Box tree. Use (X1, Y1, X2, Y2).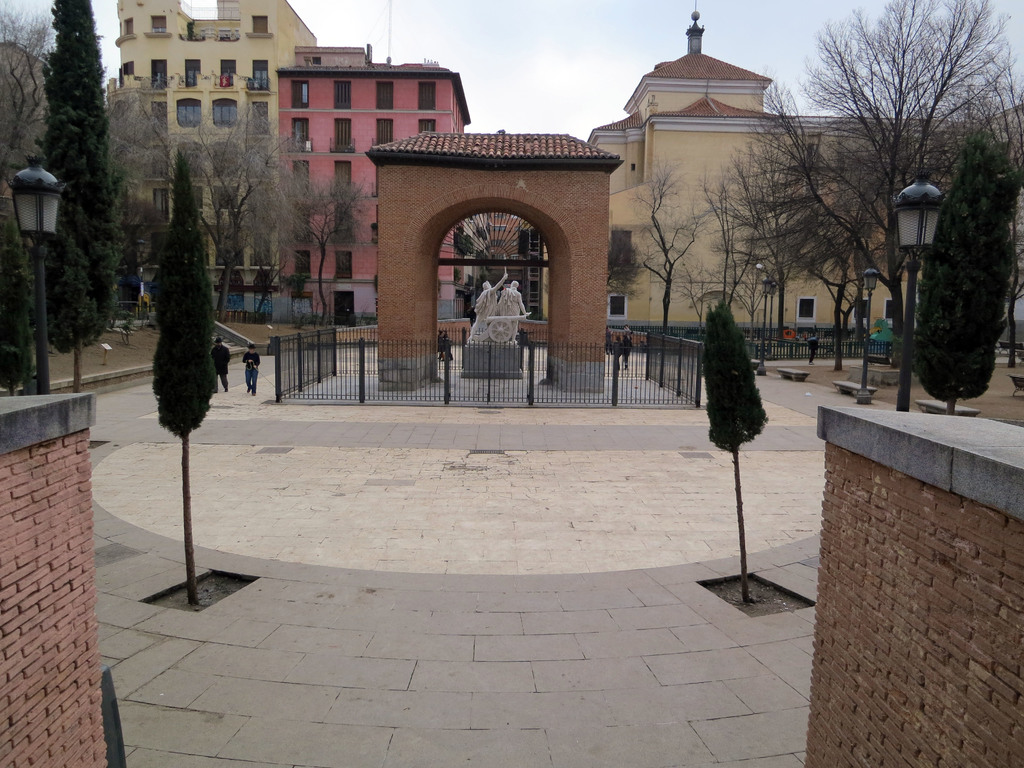
(0, 0, 57, 245).
